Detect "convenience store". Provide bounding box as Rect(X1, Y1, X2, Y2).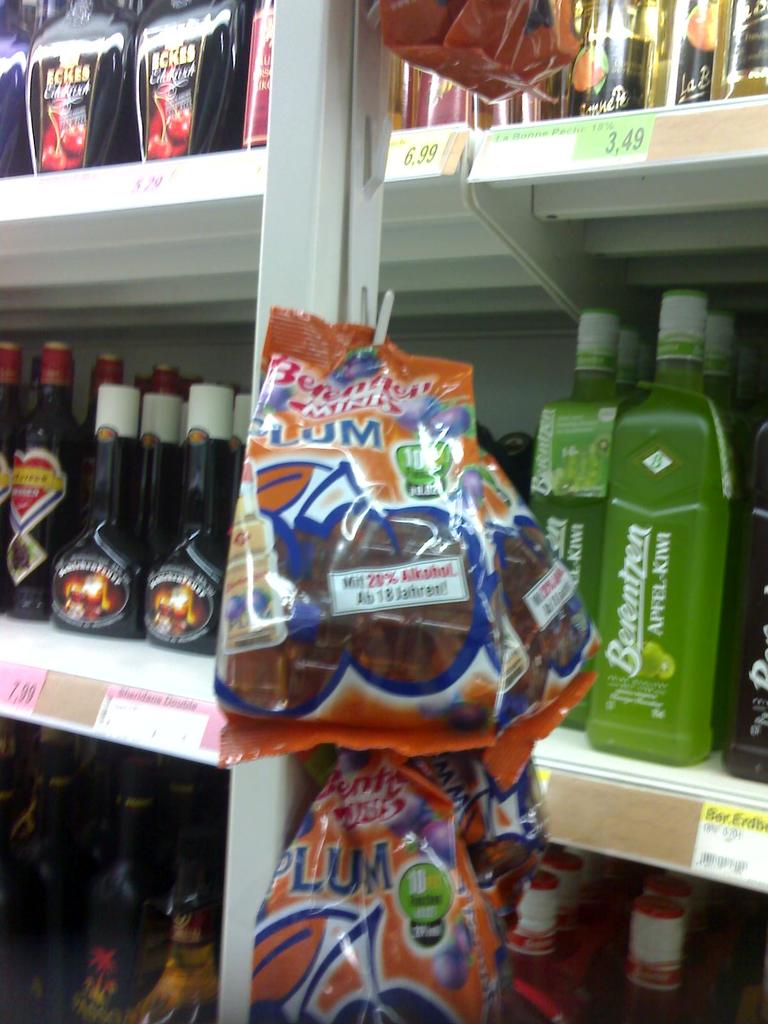
Rect(0, 0, 767, 1023).
